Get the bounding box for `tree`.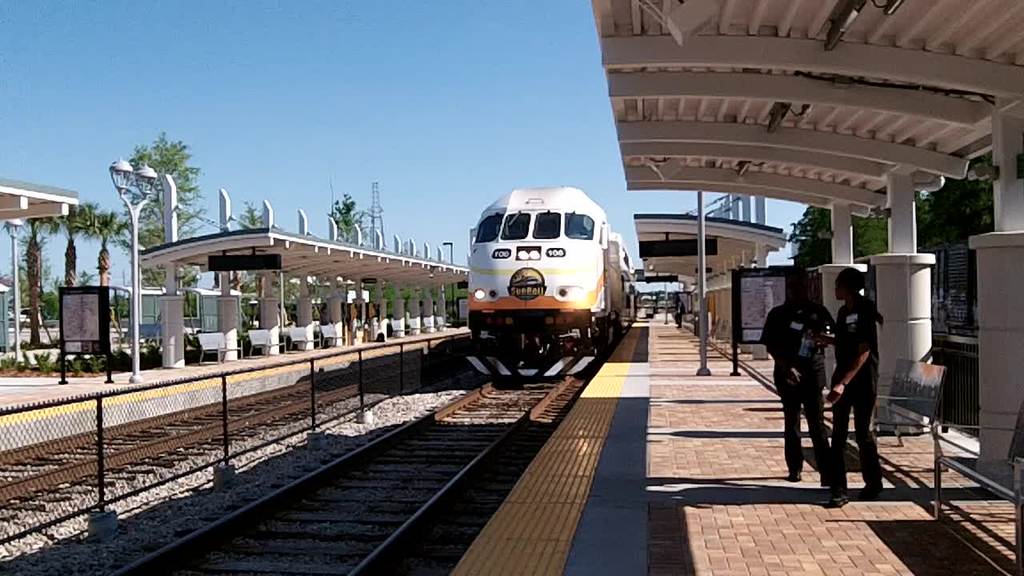
x1=52 y1=195 x2=114 y2=297.
